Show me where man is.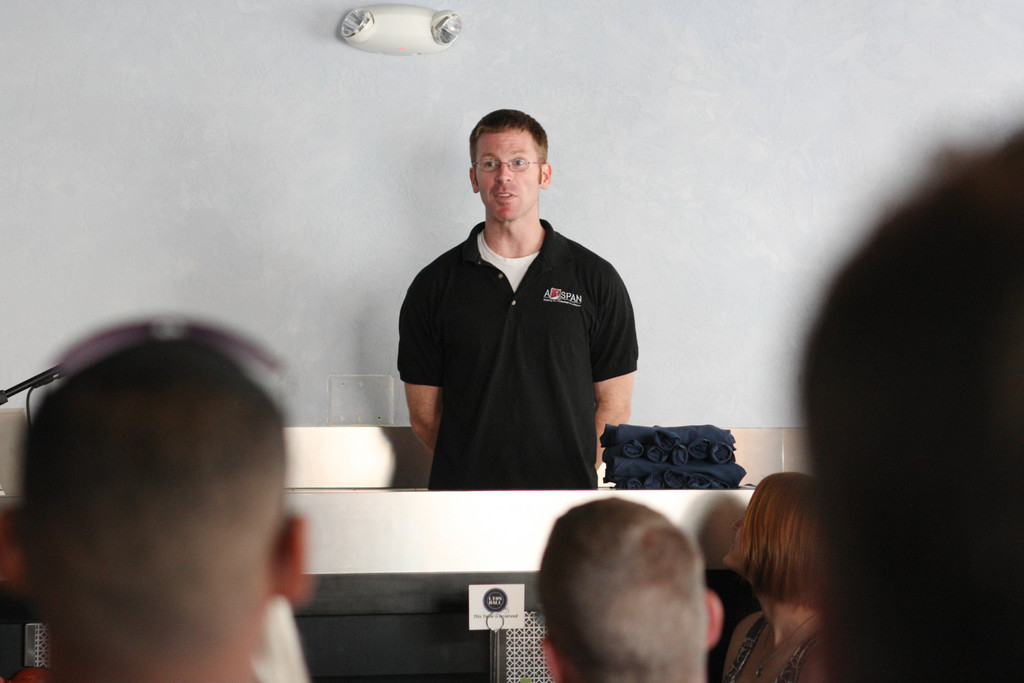
man is at (left=397, top=108, right=639, bottom=494).
